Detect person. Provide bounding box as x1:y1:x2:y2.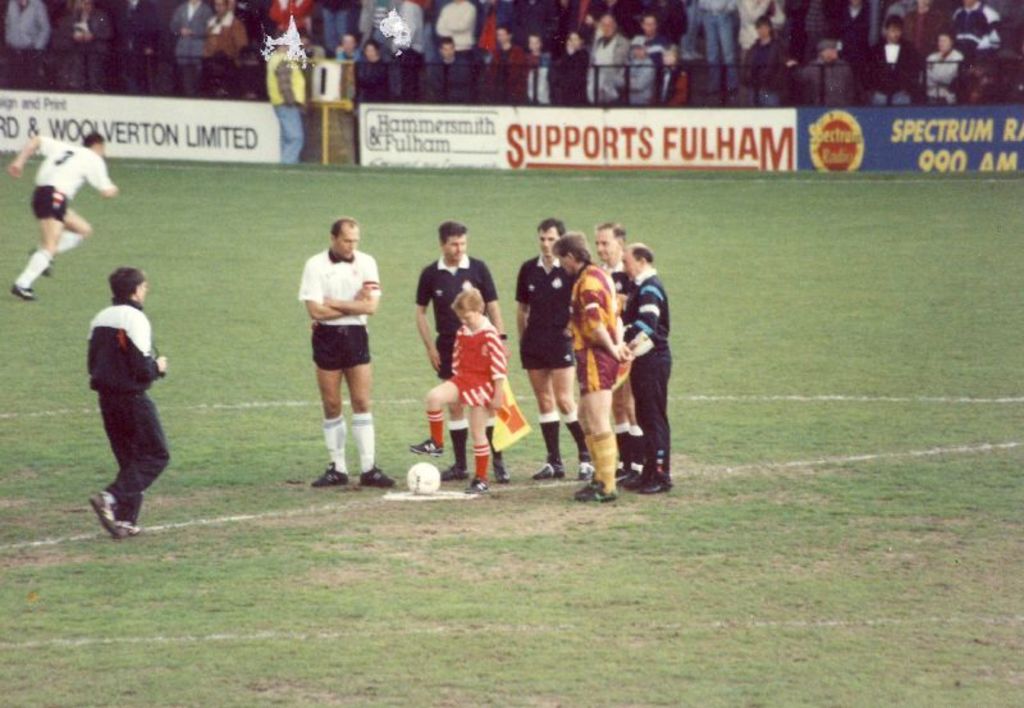
700:0:746:82.
